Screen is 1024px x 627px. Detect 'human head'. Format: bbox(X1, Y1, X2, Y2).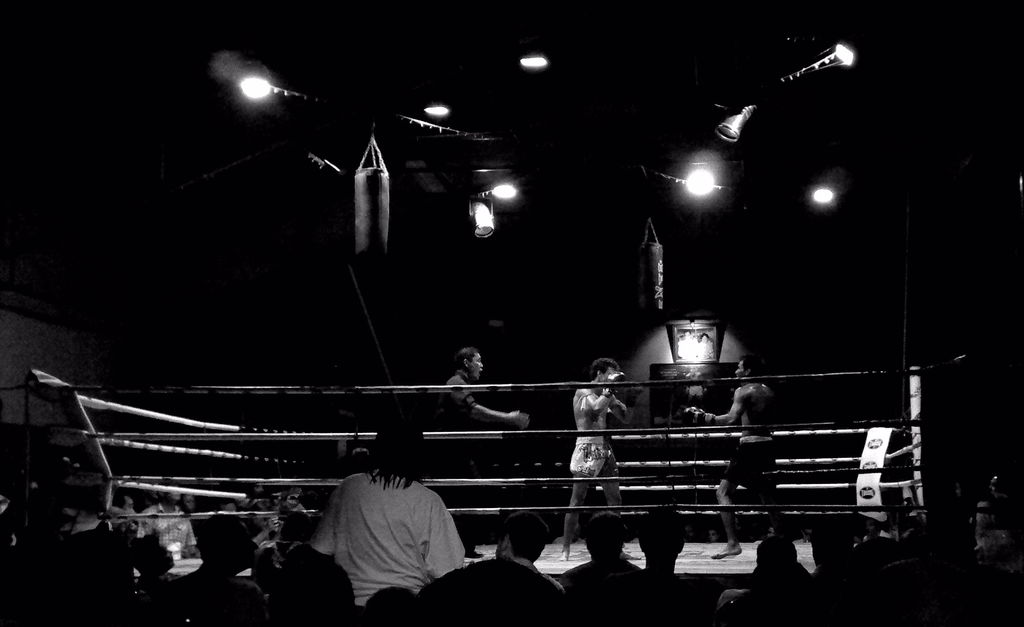
bbox(244, 480, 268, 498).
